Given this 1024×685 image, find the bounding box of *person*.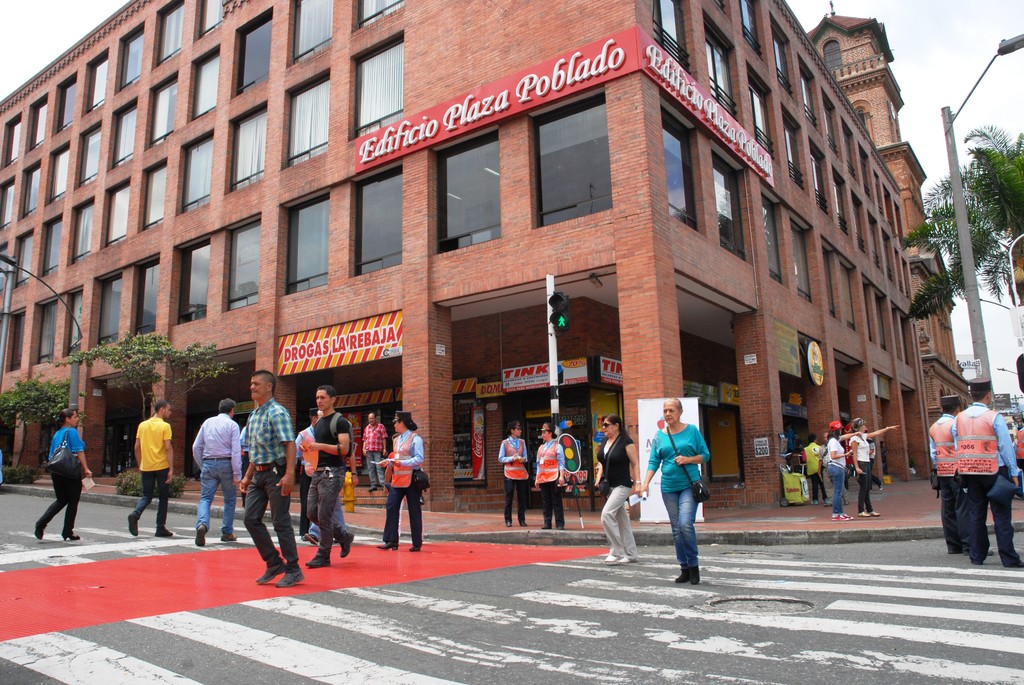
crop(359, 411, 390, 489).
